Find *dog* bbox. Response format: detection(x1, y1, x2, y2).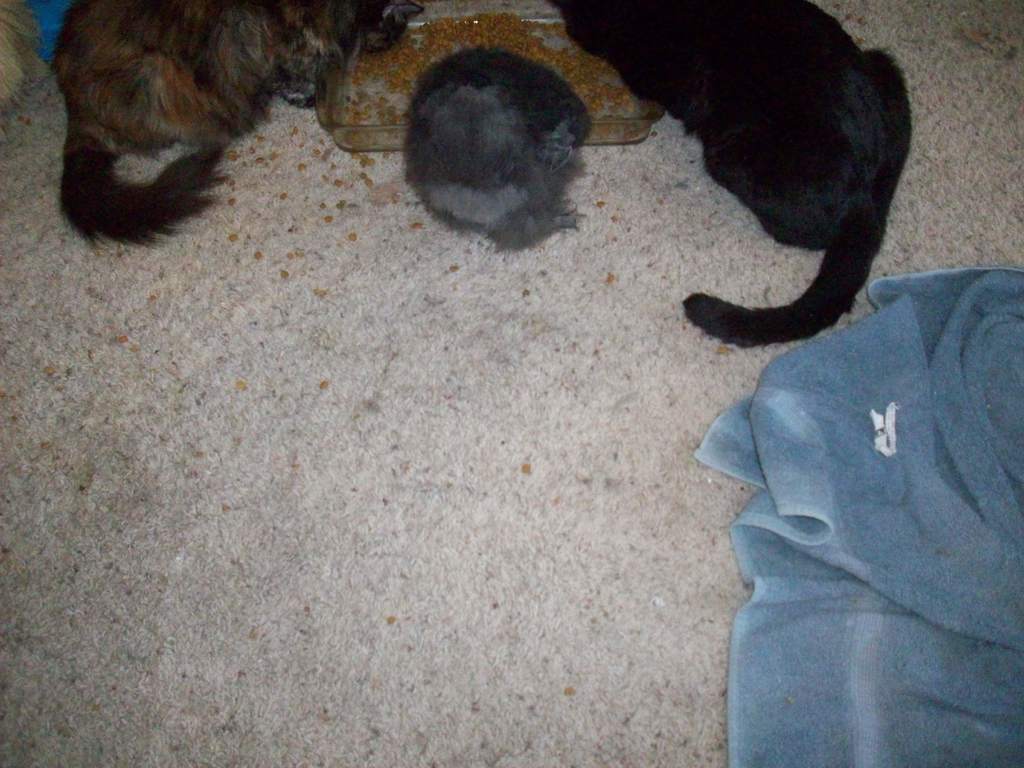
detection(545, 0, 912, 351).
